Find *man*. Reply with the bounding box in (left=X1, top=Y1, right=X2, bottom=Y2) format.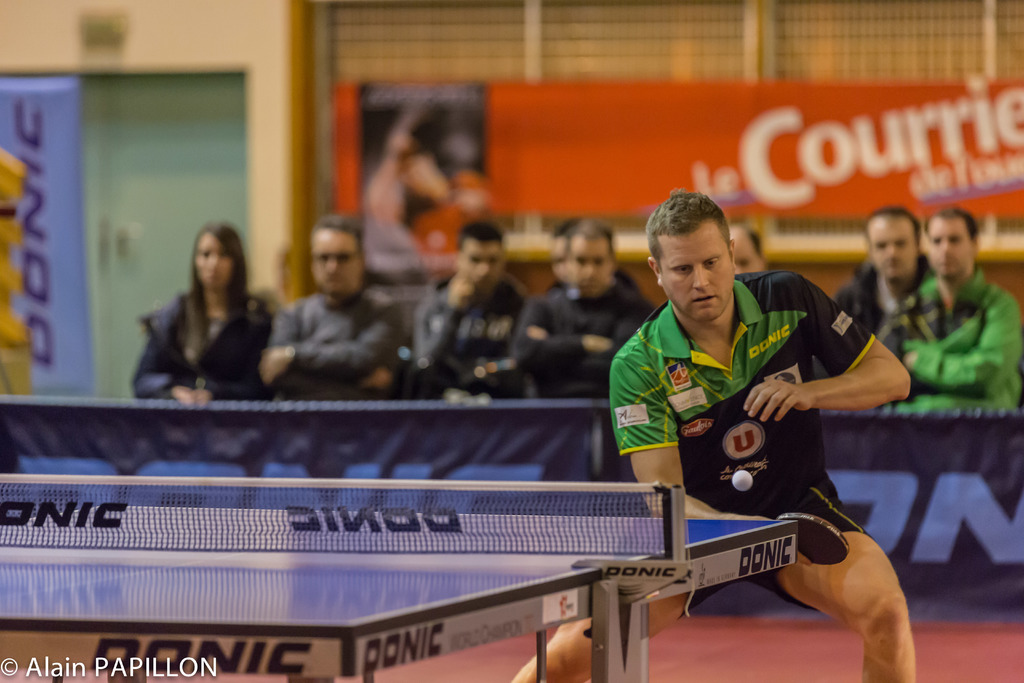
(left=874, top=204, right=1023, bottom=408).
